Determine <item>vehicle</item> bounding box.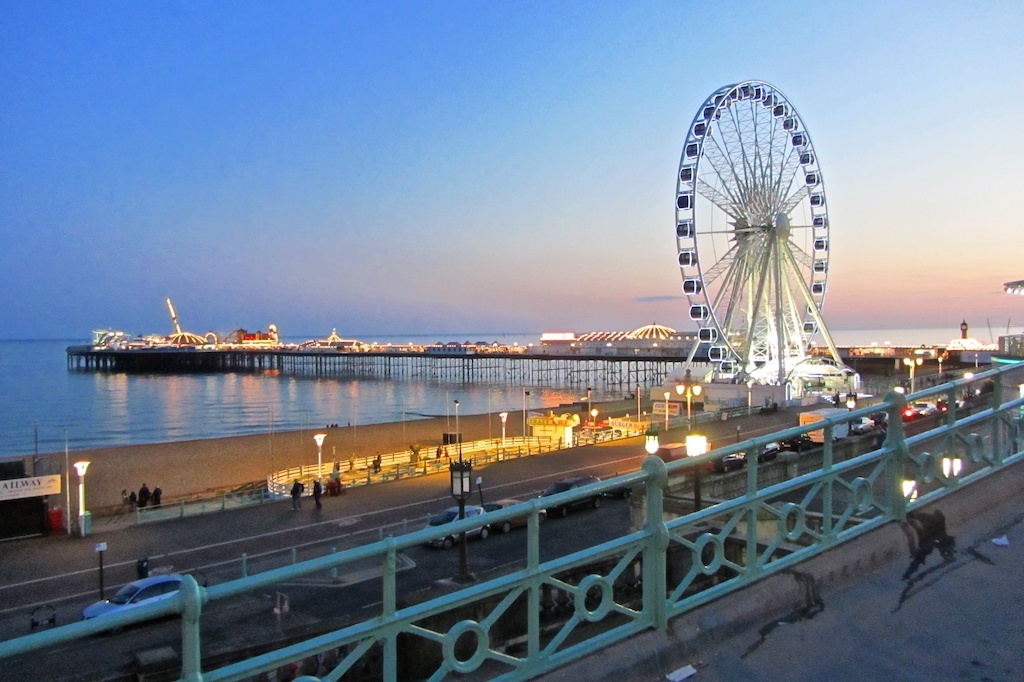
Determined: rect(775, 430, 811, 453).
